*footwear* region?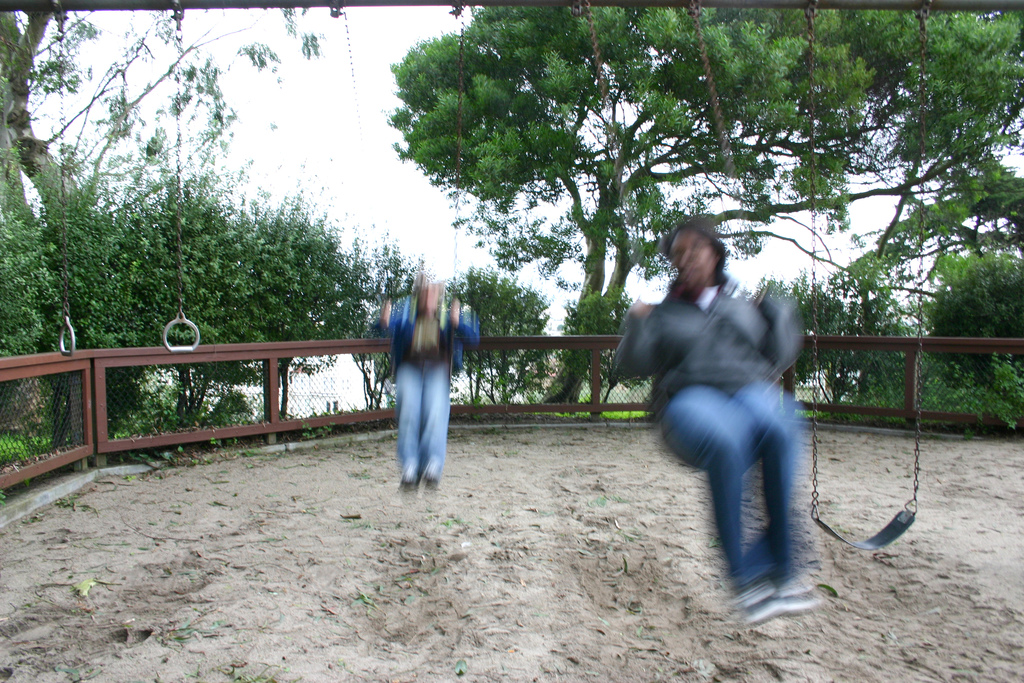
{"x1": 738, "y1": 583, "x2": 777, "y2": 623}
